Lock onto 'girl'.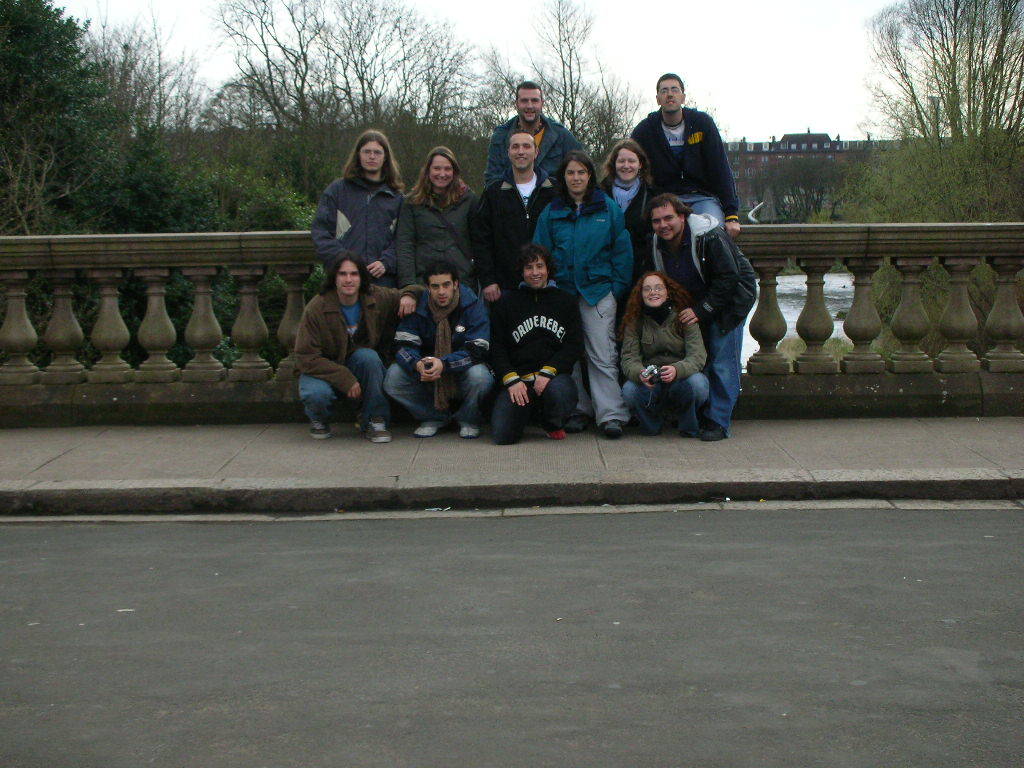
Locked: box(540, 136, 627, 421).
